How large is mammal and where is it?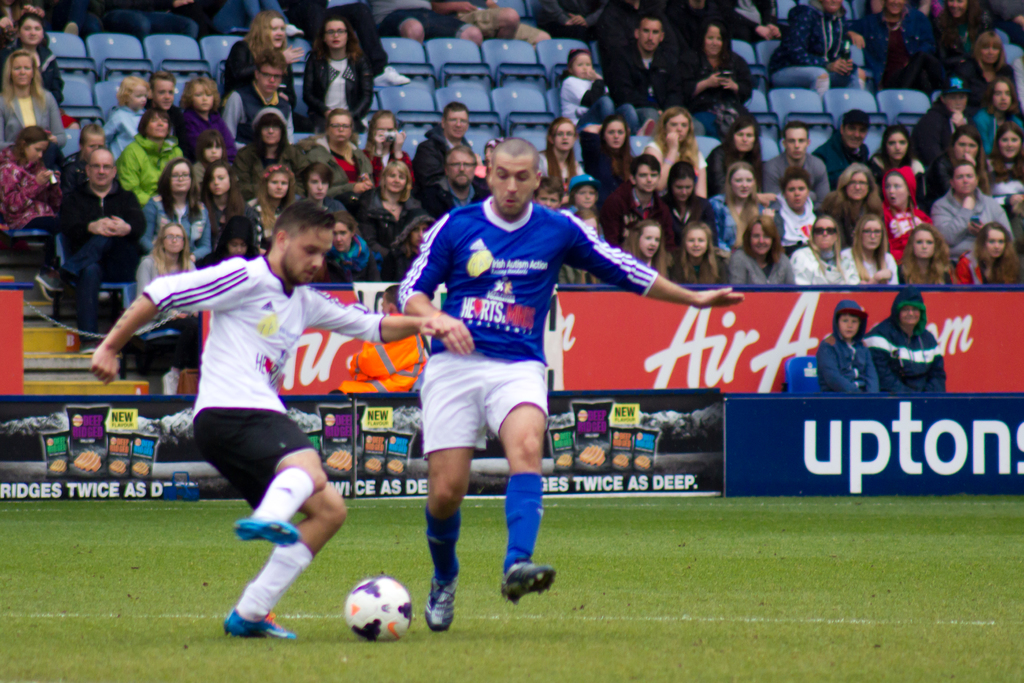
Bounding box: [left=0, top=13, right=81, bottom=129].
